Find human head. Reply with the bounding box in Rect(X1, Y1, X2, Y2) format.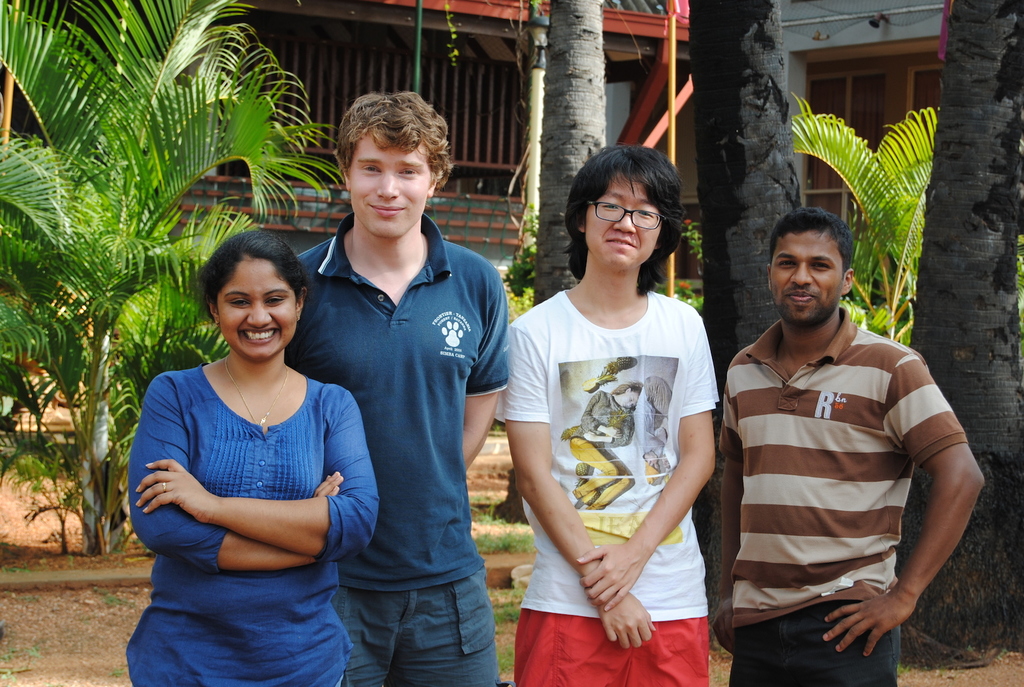
Rect(333, 86, 459, 243).
